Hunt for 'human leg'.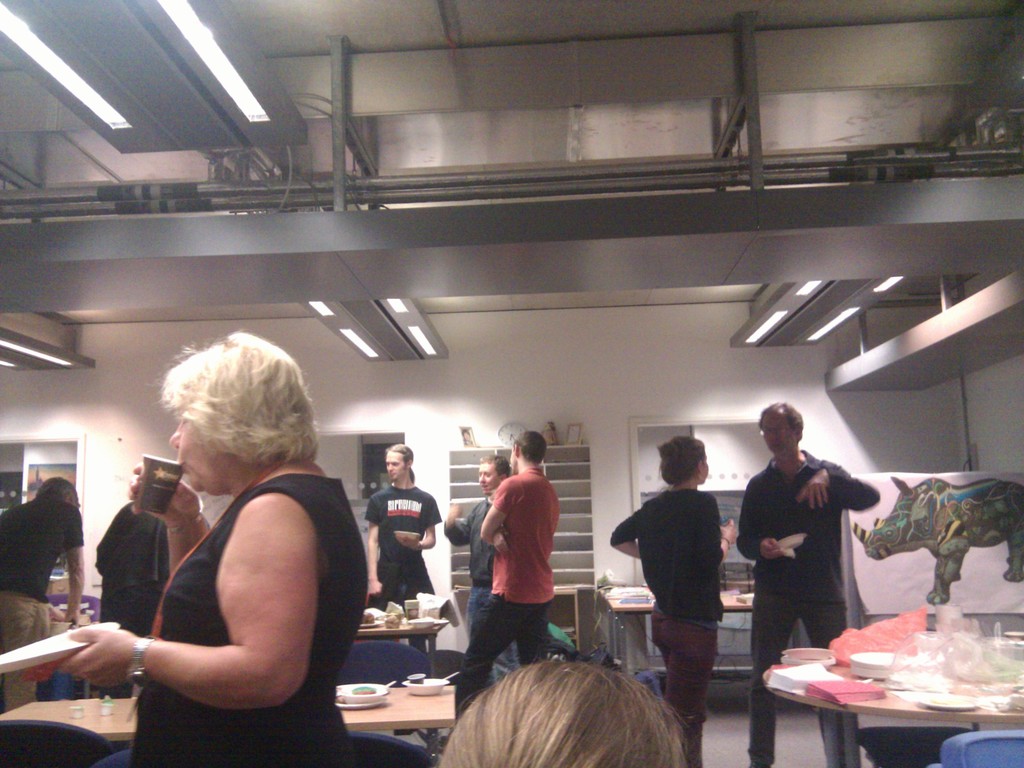
Hunted down at [796, 601, 860, 767].
